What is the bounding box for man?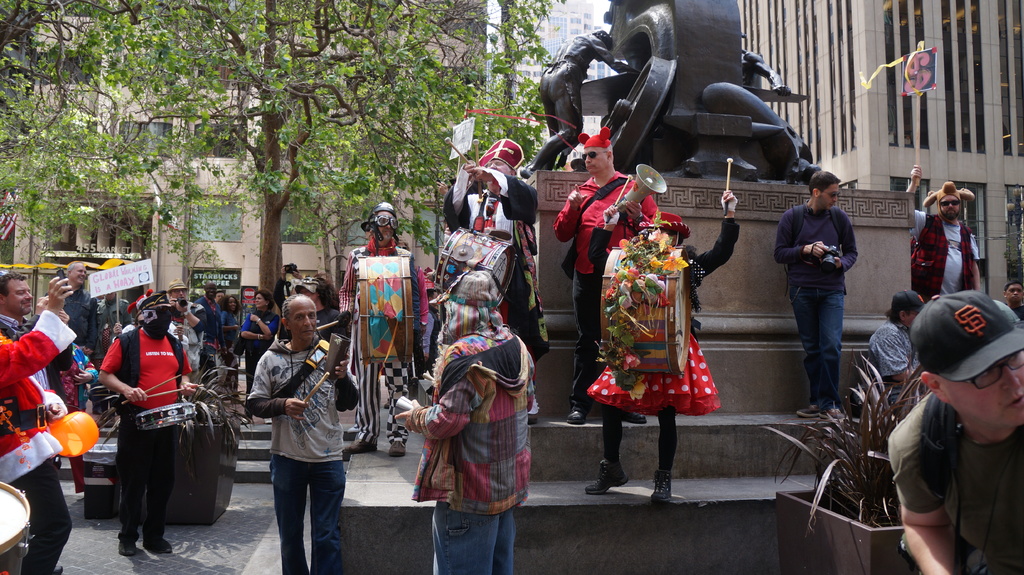
866,286,922,398.
